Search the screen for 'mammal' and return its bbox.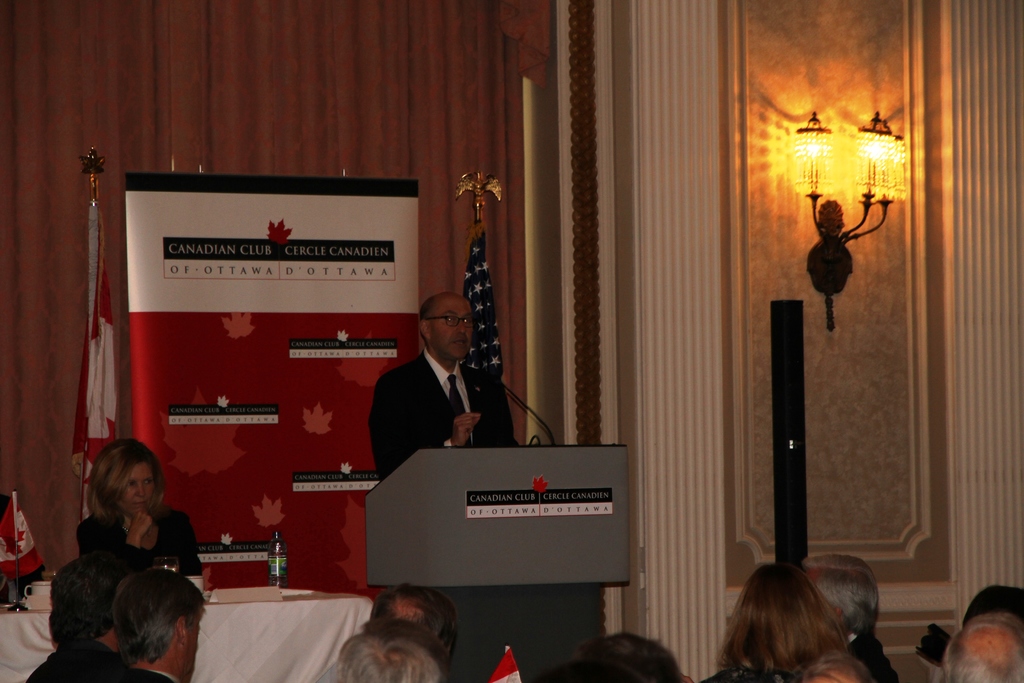
Found: (left=335, top=618, right=452, bottom=682).
